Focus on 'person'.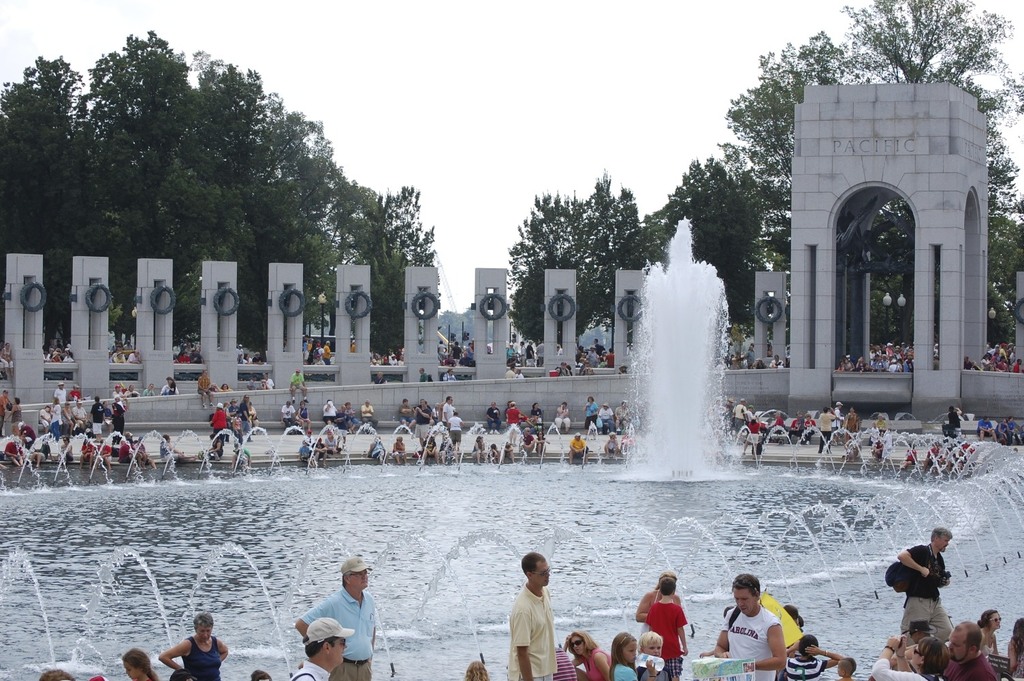
Focused at (842, 407, 860, 432).
